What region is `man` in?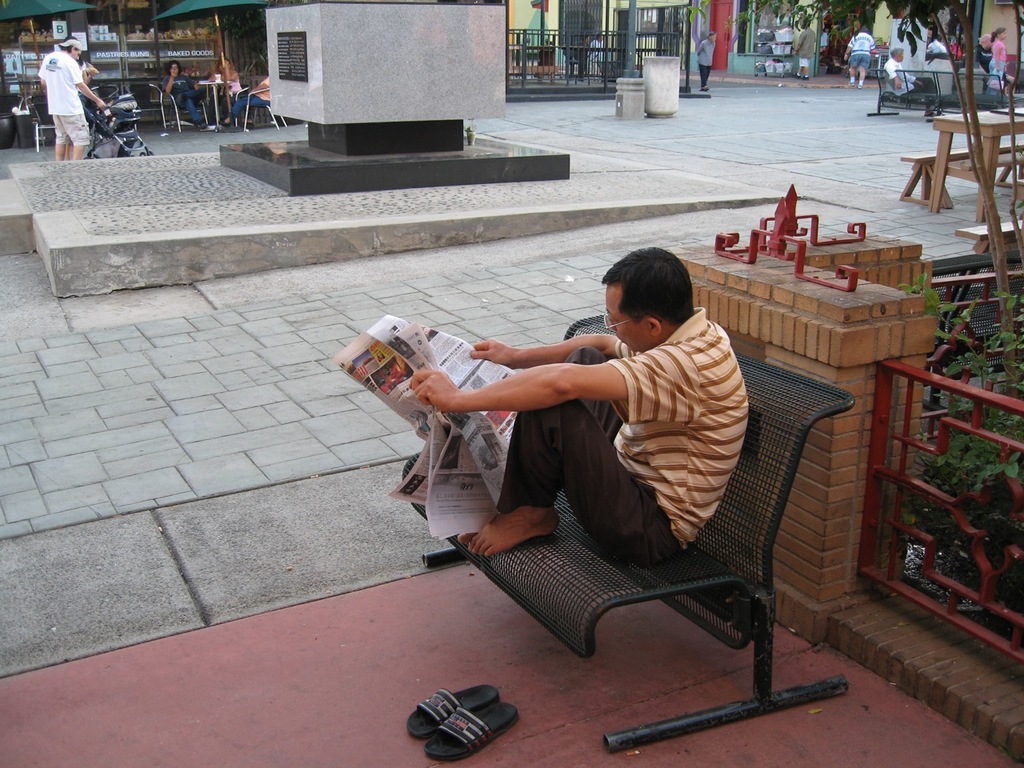
bbox=[38, 38, 104, 162].
